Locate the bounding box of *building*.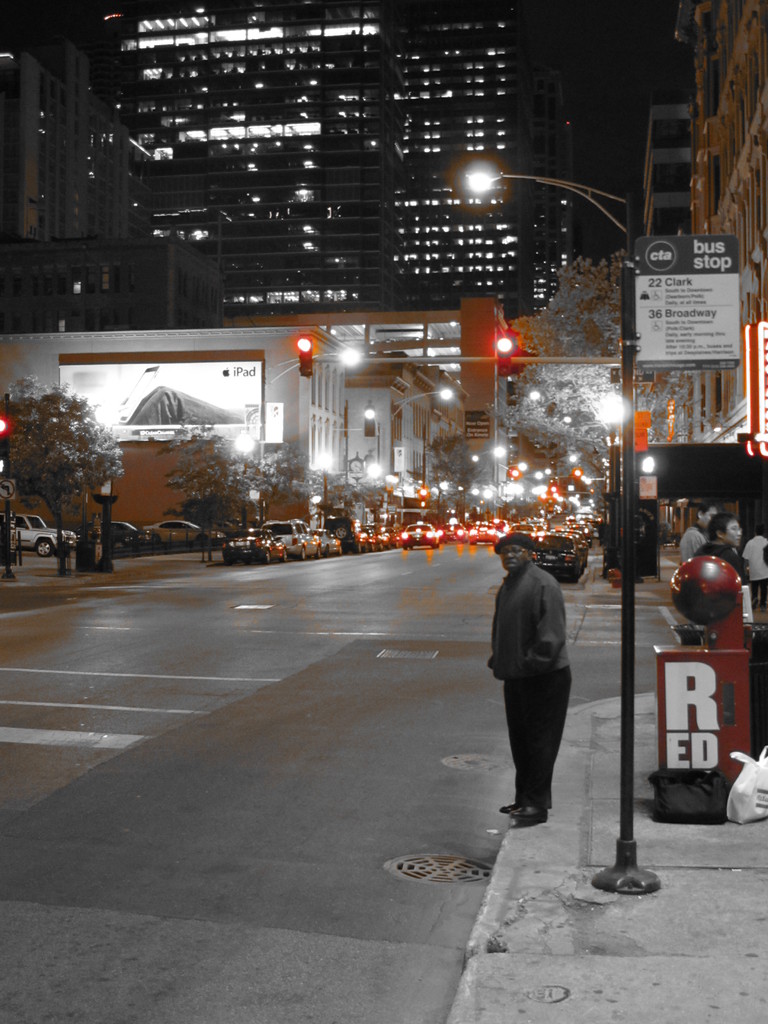
Bounding box: select_region(2, 237, 222, 328).
